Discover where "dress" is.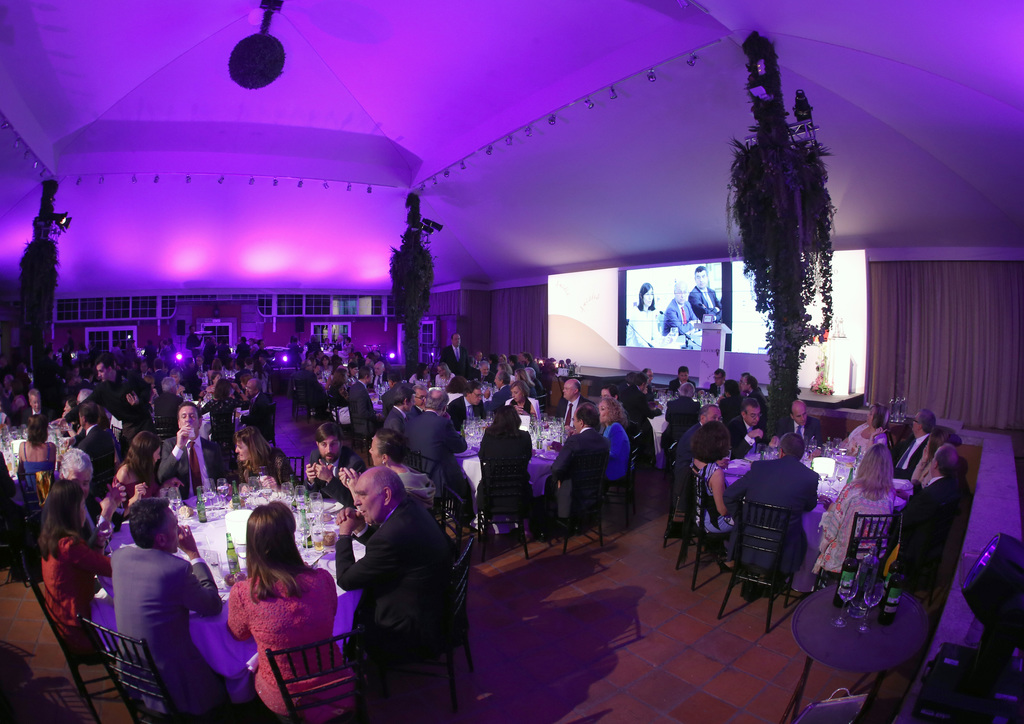
Discovered at BBox(689, 463, 736, 535).
